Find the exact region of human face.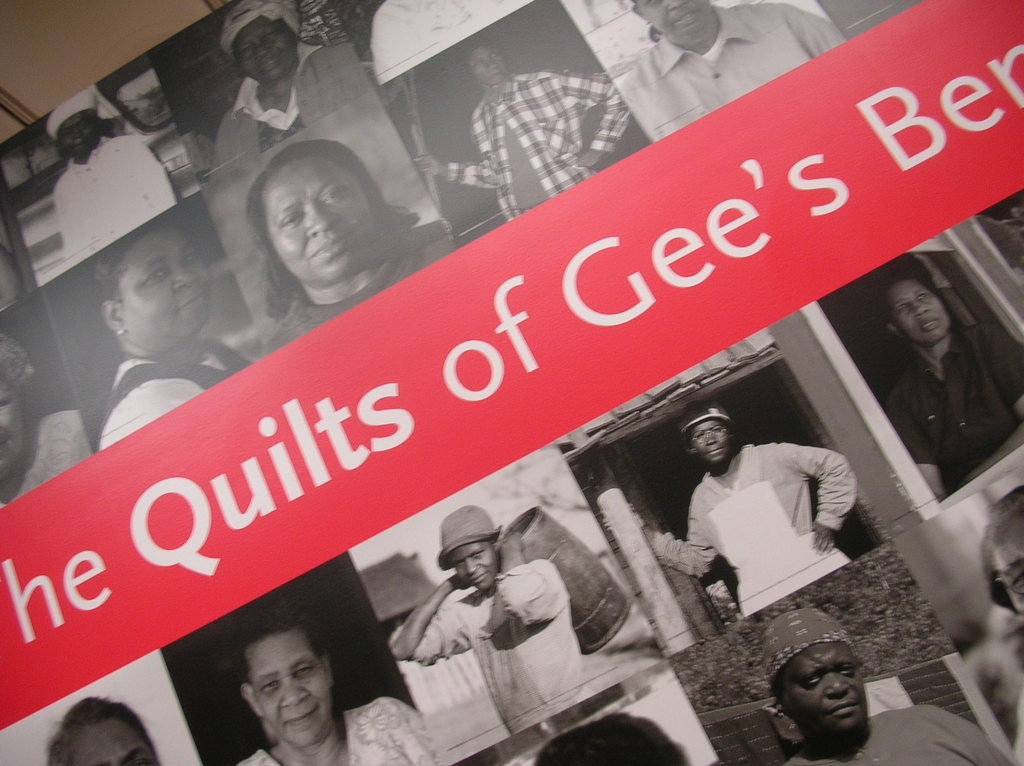
Exact region: [874, 282, 951, 346].
